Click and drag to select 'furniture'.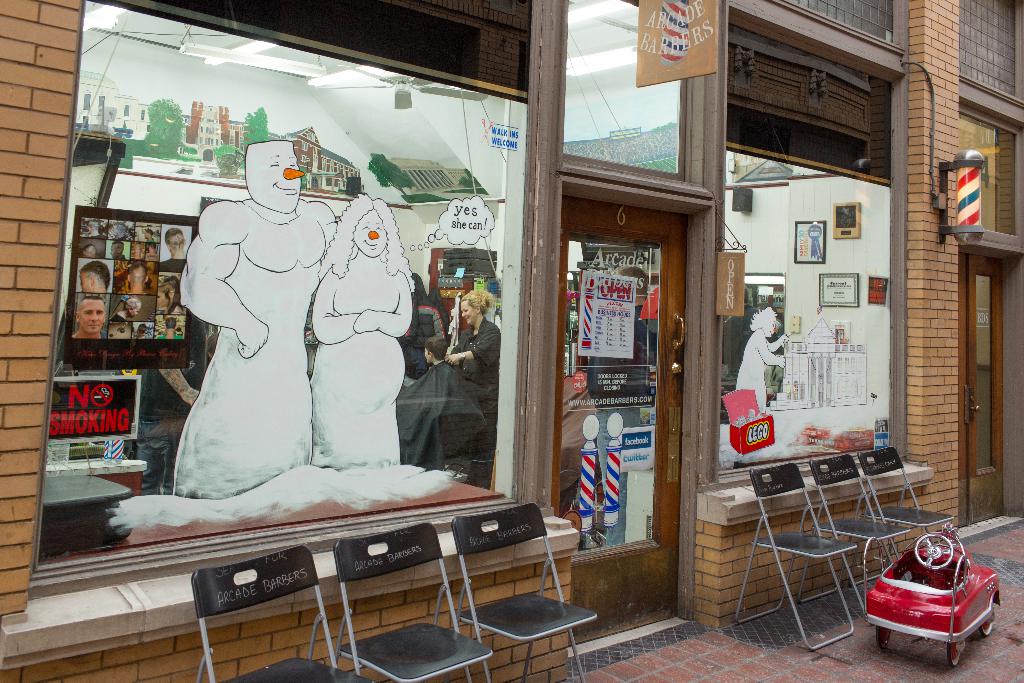
Selection: rect(194, 547, 373, 682).
